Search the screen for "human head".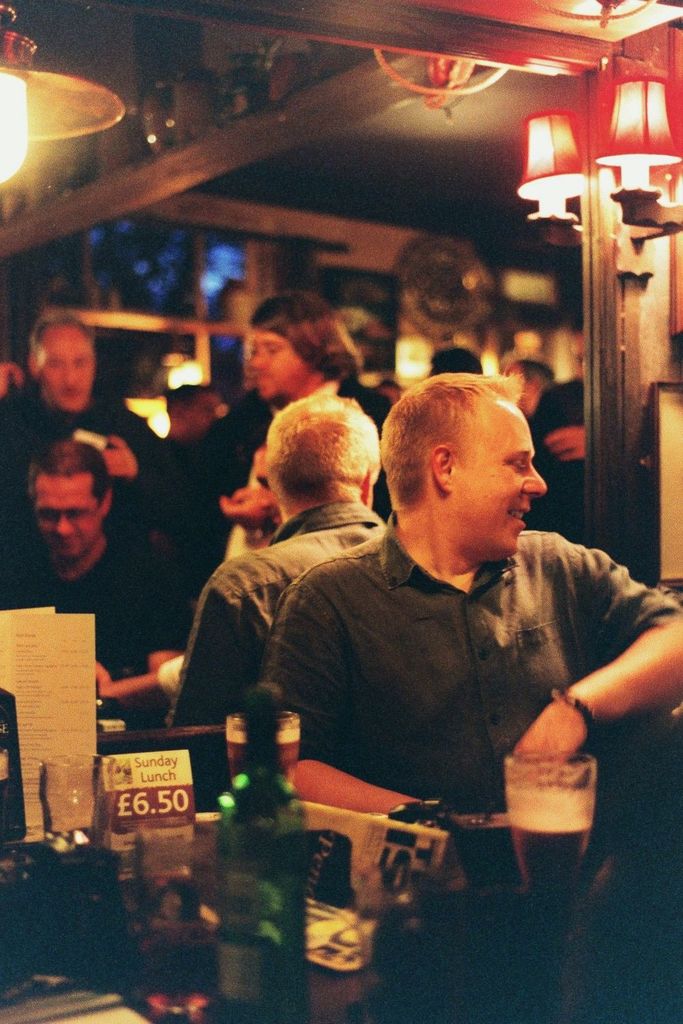
Found at 31, 440, 115, 559.
